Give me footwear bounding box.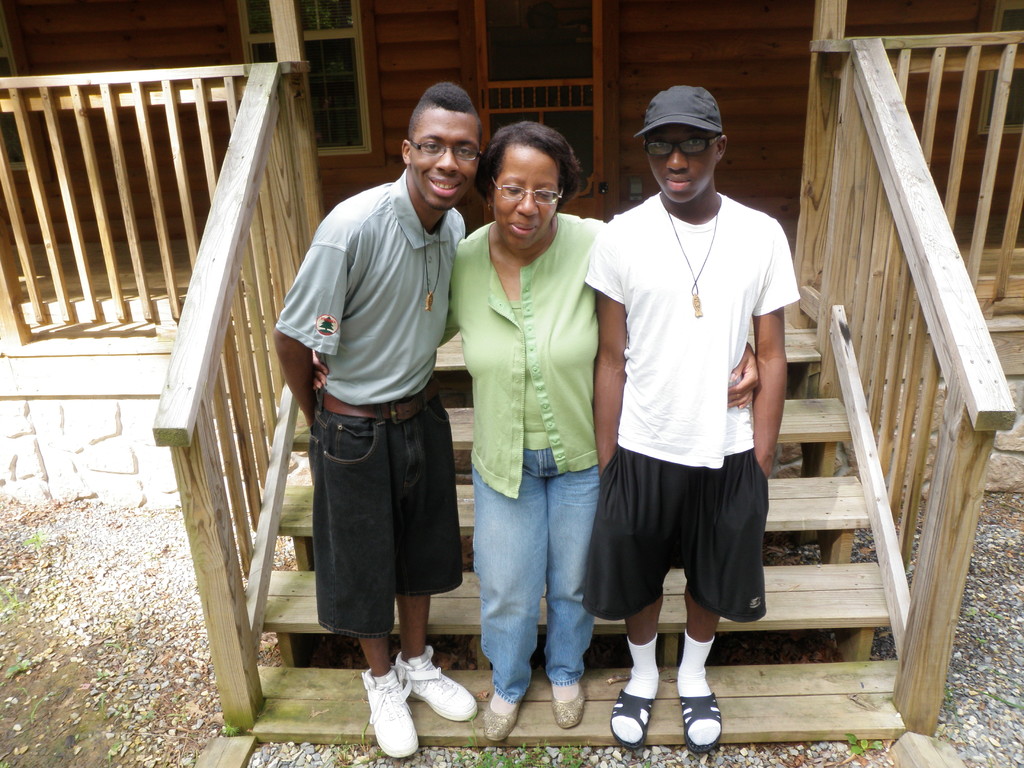
<bbox>550, 680, 585, 735</bbox>.
